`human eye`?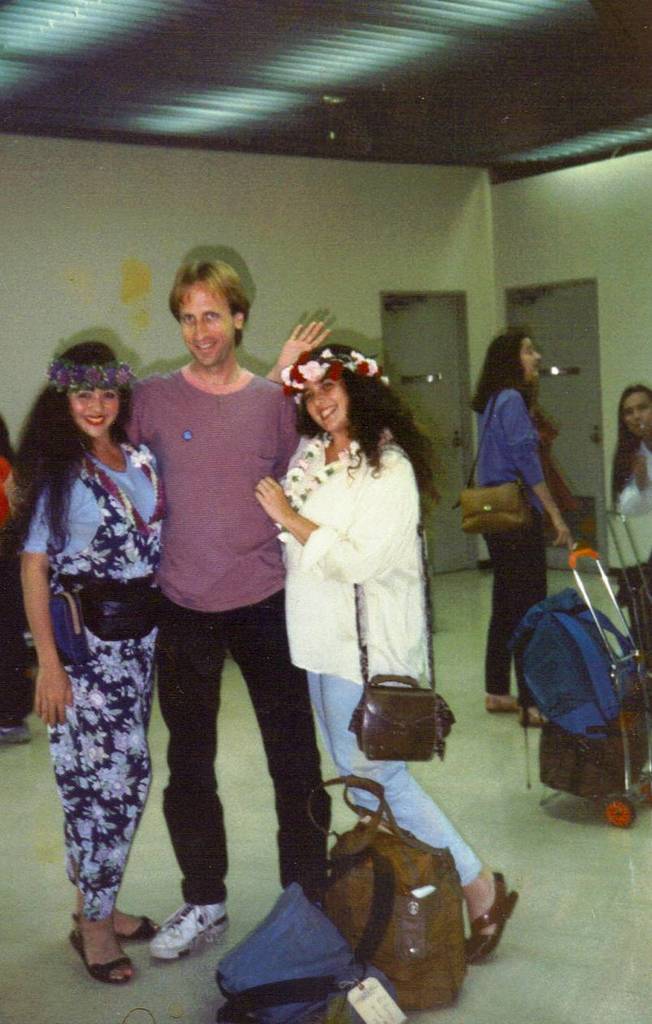
[204, 310, 219, 324]
